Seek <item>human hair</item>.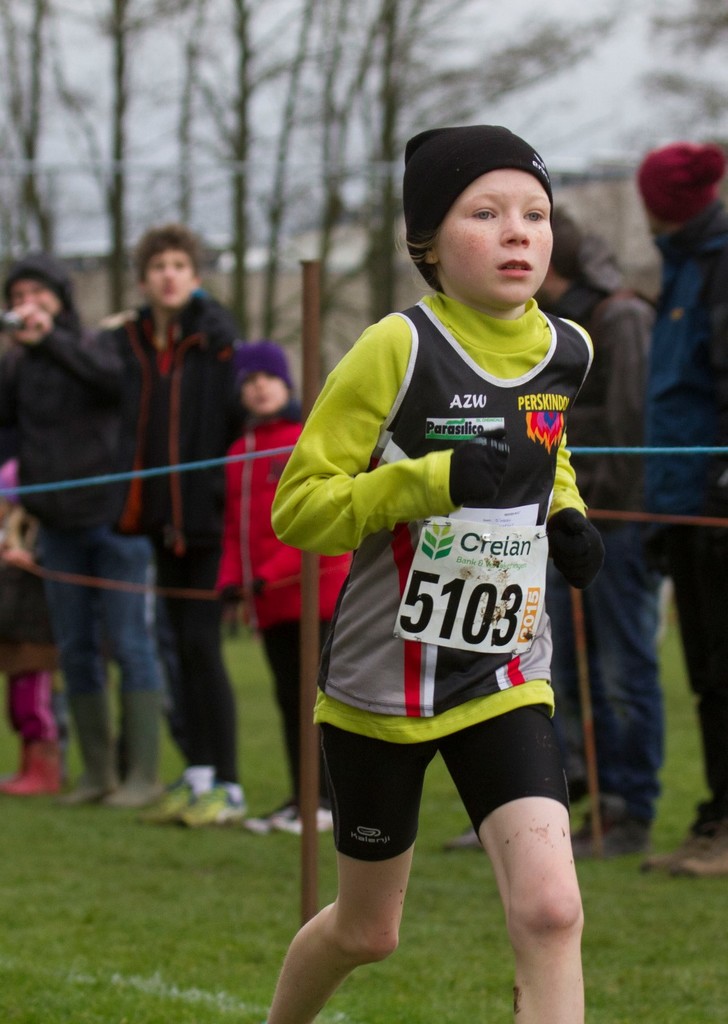
Rect(122, 221, 203, 300).
